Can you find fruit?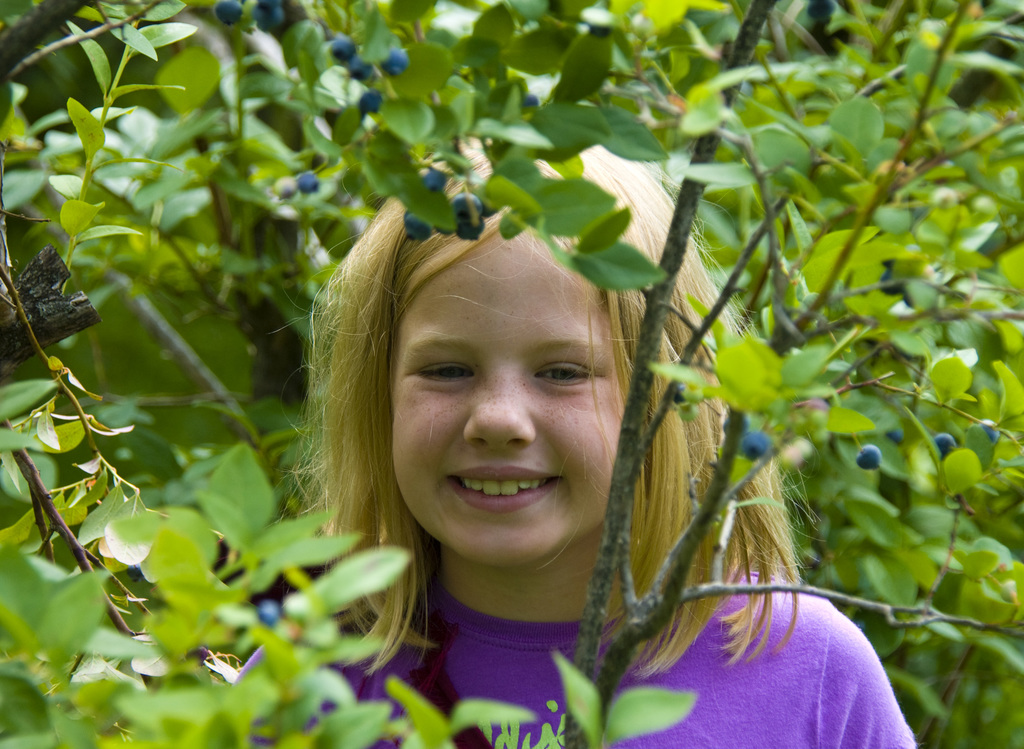
Yes, bounding box: bbox=[359, 88, 380, 109].
